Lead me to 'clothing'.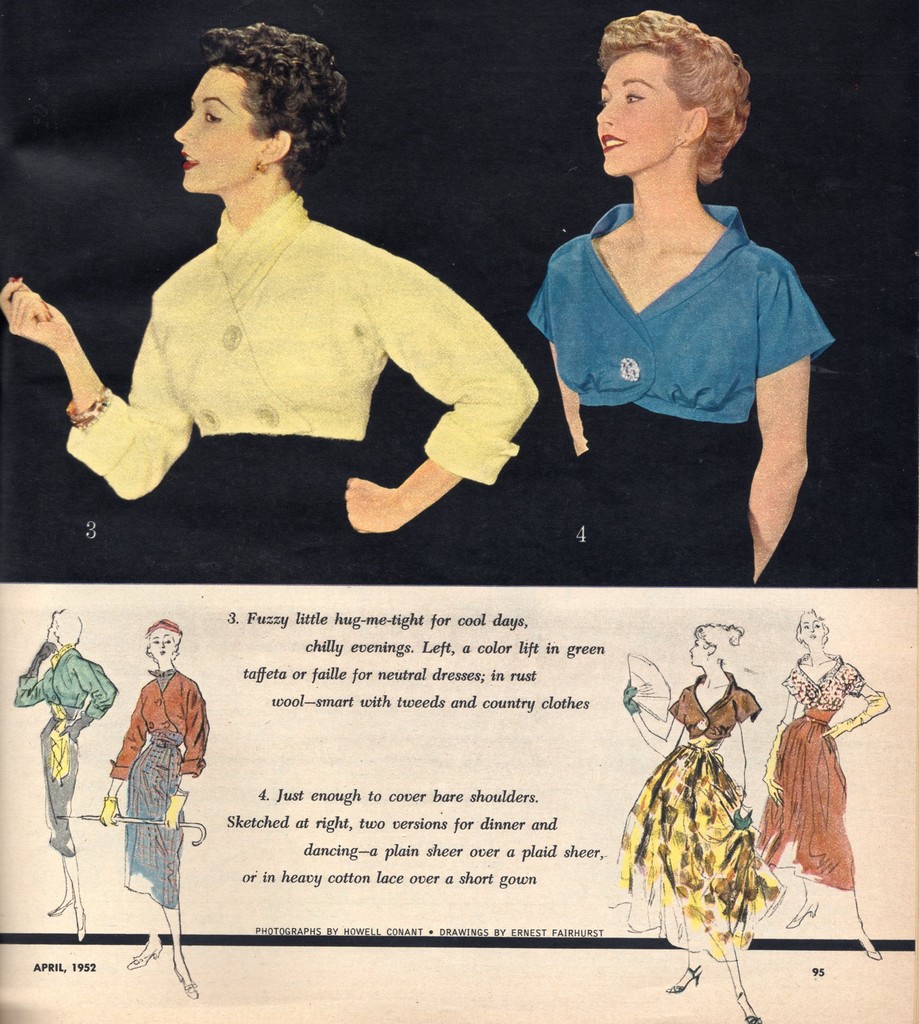
Lead to [left=752, top=647, right=891, bottom=892].
